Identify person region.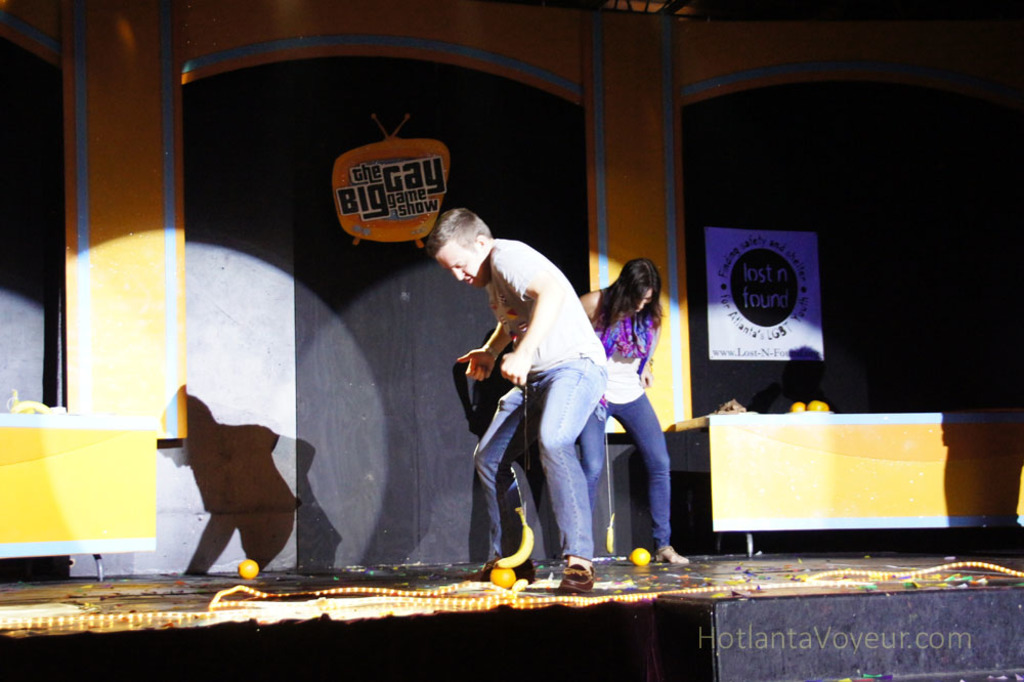
Region: (x1=444, y1=213, x2=625, y2=606).
